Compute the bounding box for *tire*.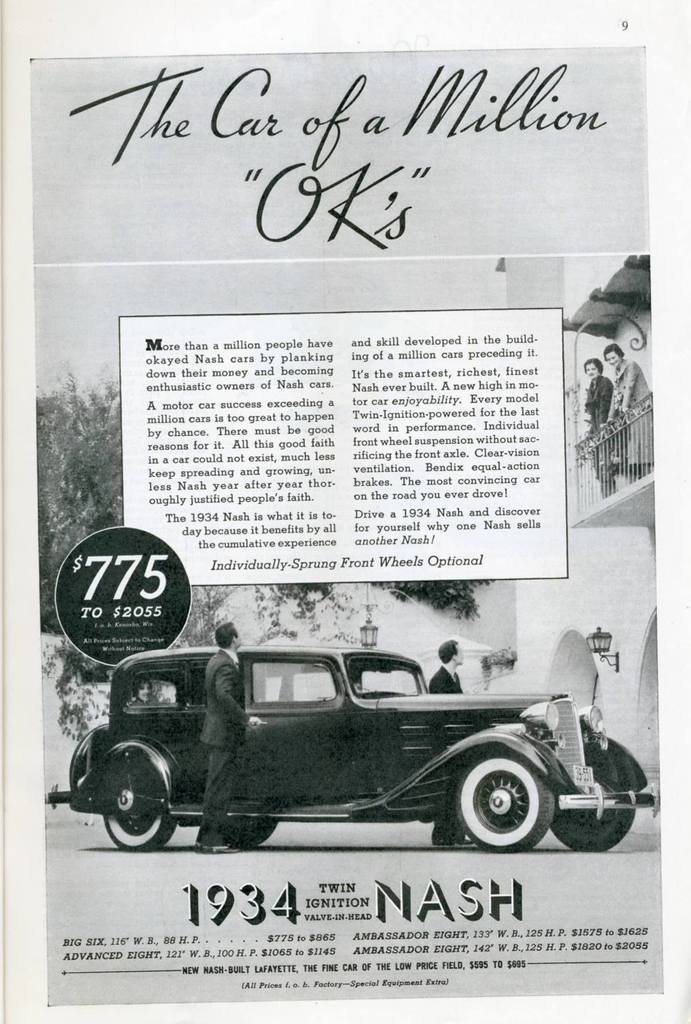
left=100, top=746, right=174, bottom=848.
